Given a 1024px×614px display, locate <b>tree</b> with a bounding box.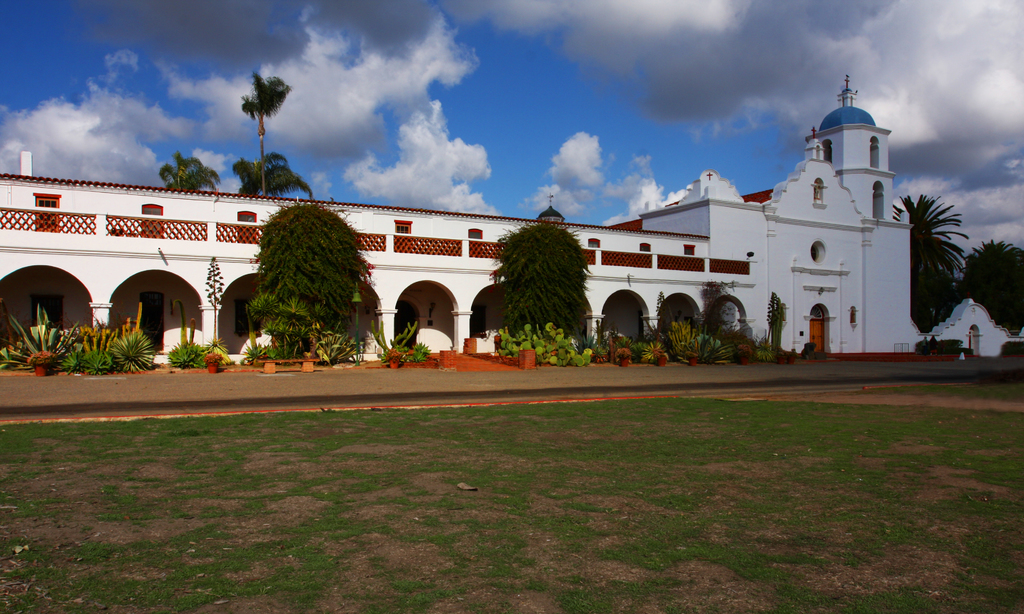
Located: BBox(158, 151, 228, 200).
